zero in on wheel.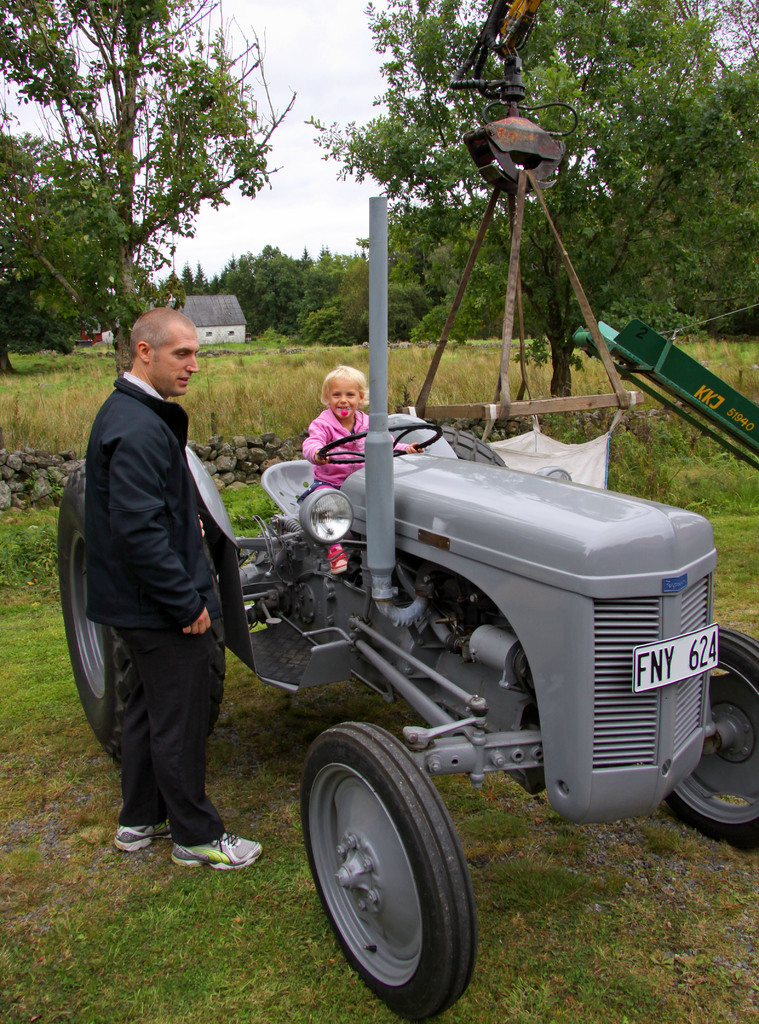
Zeroed in: [316,423,442,463].
